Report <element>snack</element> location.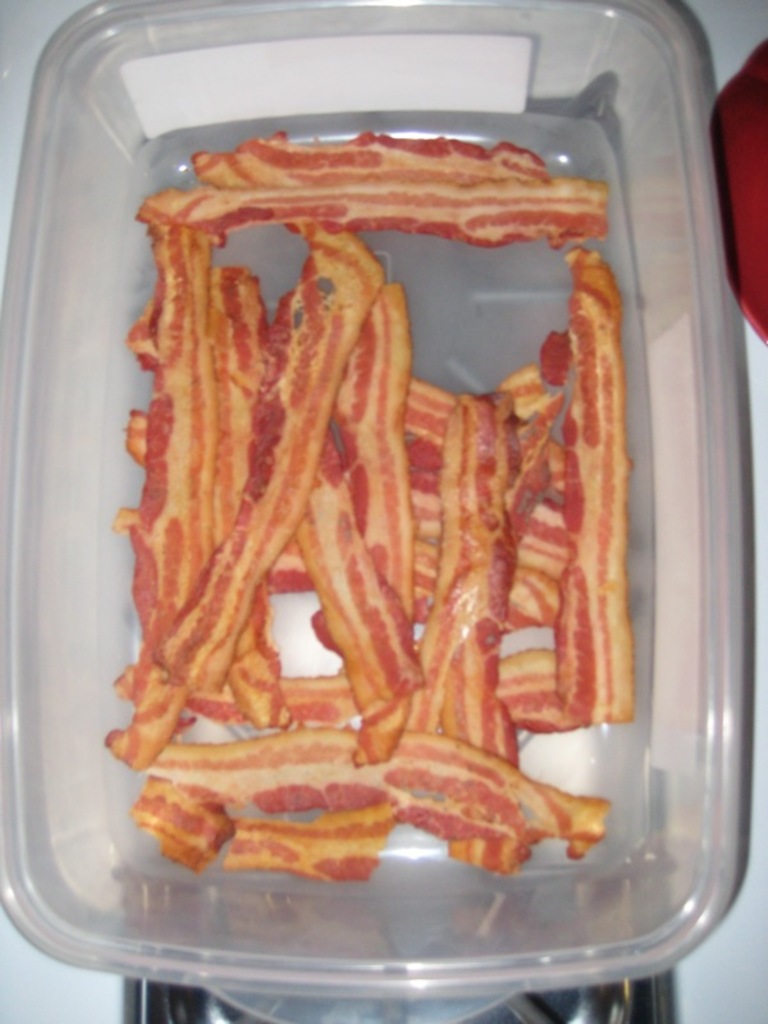
Report: [81, 115, 682, 984].
